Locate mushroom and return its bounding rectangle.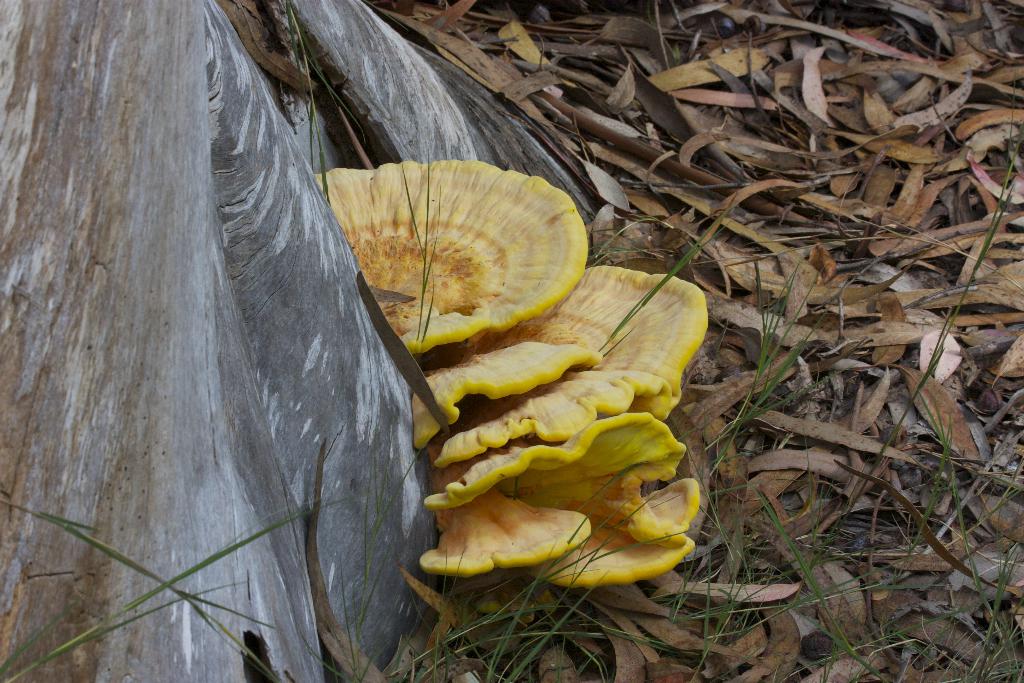
l=431, t=358, r=675, b=478.
